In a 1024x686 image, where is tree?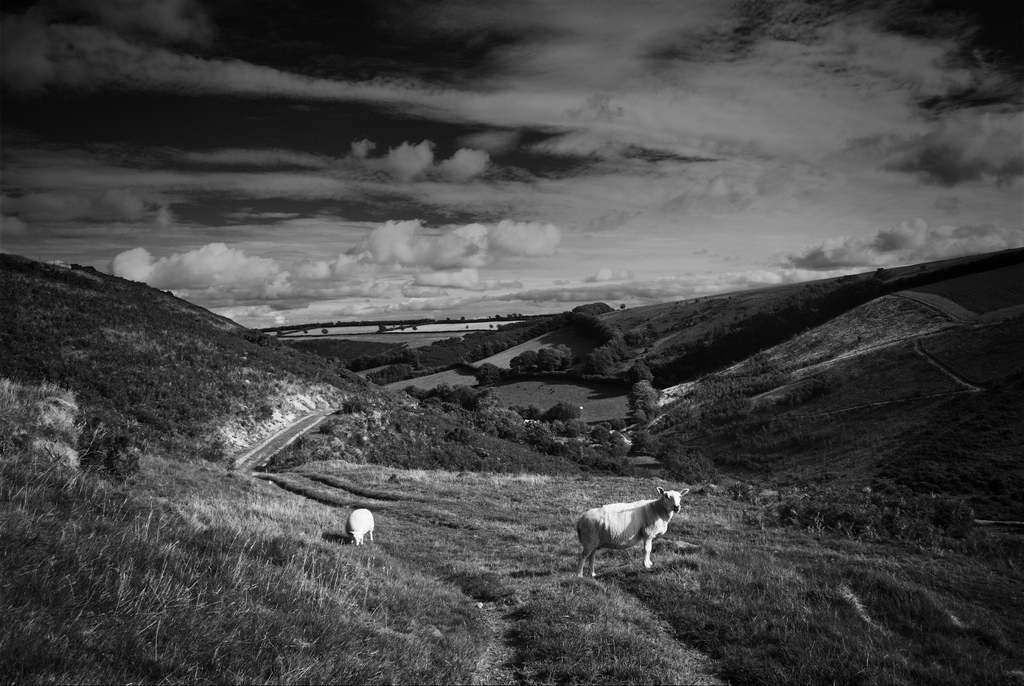
BBox(527, 310, 620, 383).
